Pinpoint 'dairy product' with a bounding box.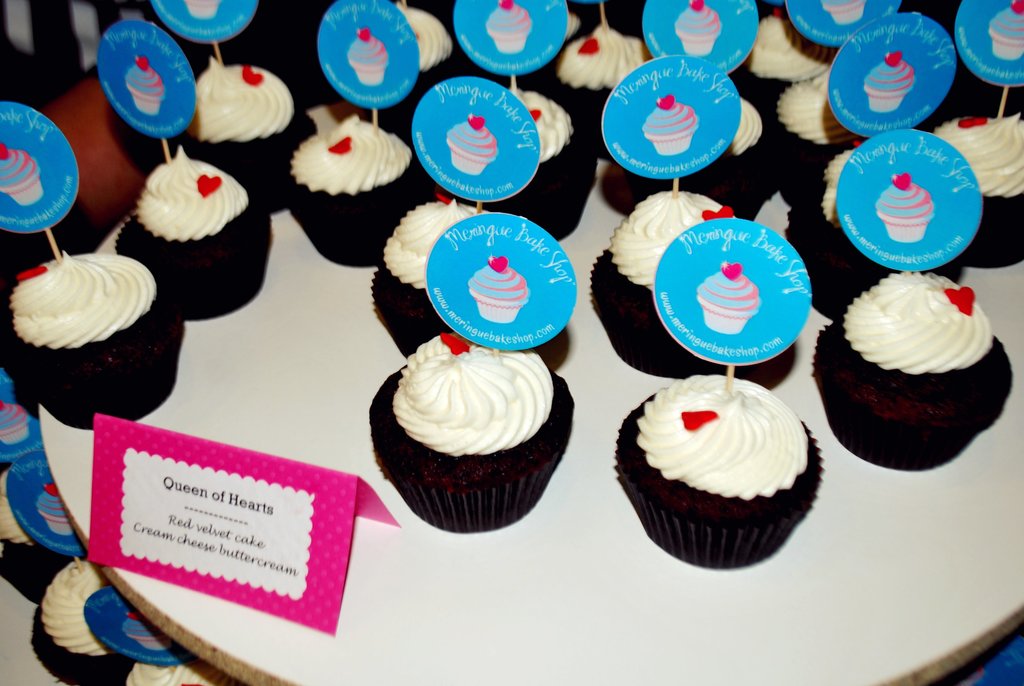
box=[639, 97, 762, 186].
